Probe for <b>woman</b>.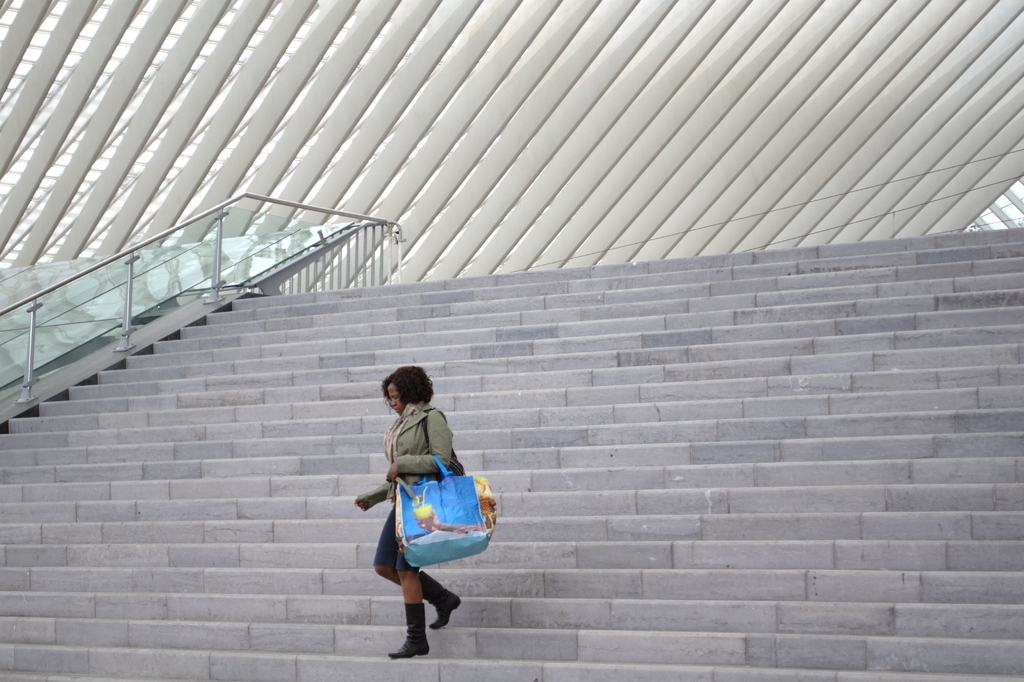
Probe result: [left=337, top=375, right=456, bottom=634].
